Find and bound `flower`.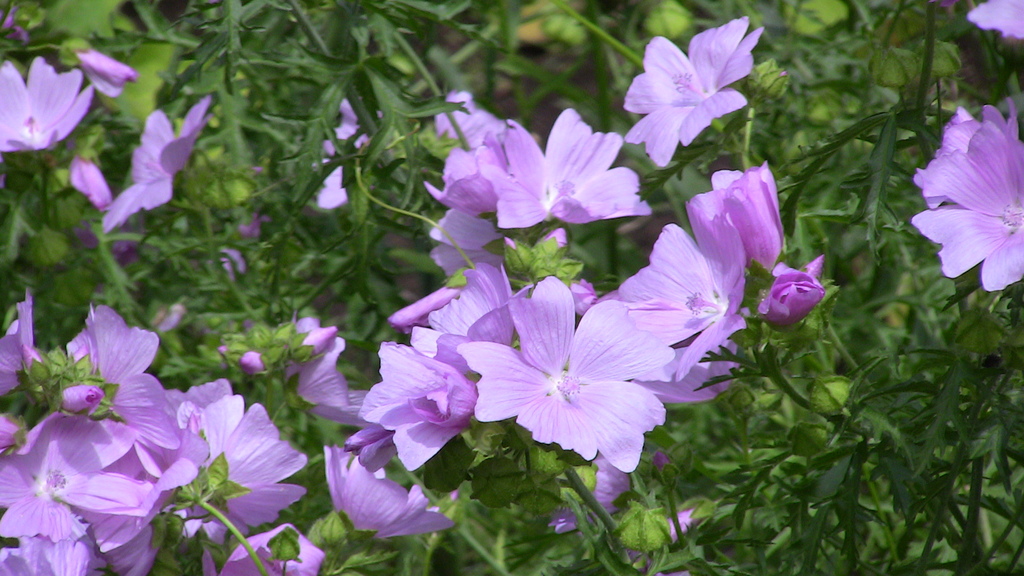
Bound: {"x1": 691, "y1": 159, "x2": 787, "y2": 273}.
